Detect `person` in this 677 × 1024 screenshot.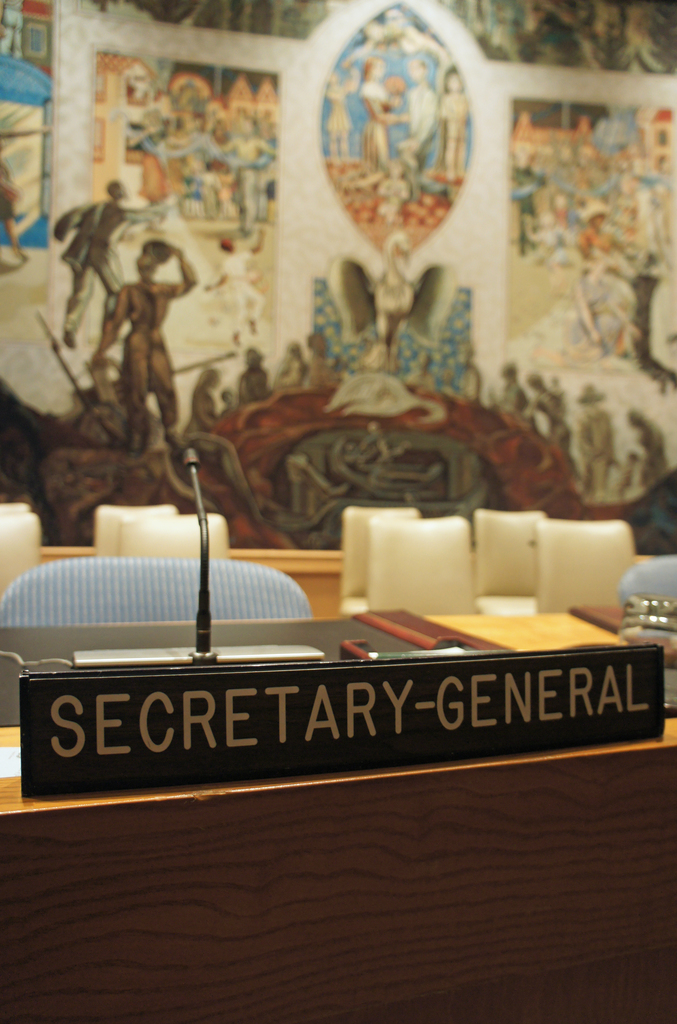
Detection: 51/180/168/350.
